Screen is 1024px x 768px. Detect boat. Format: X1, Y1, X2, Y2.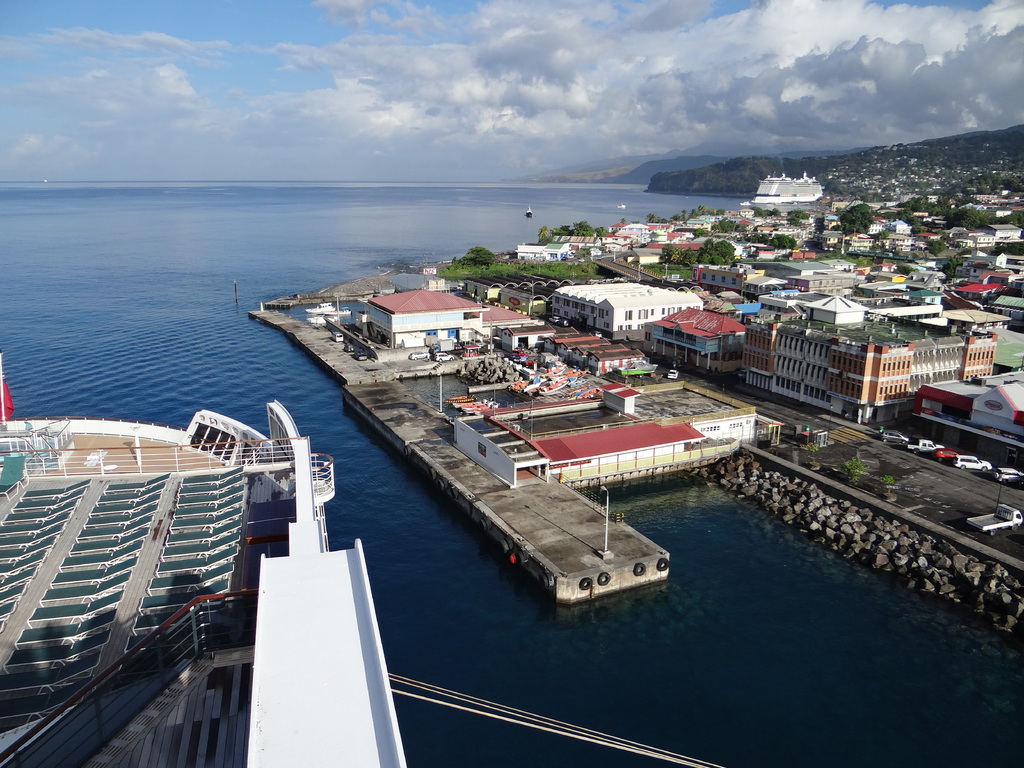
465, 401, 501, 415.
